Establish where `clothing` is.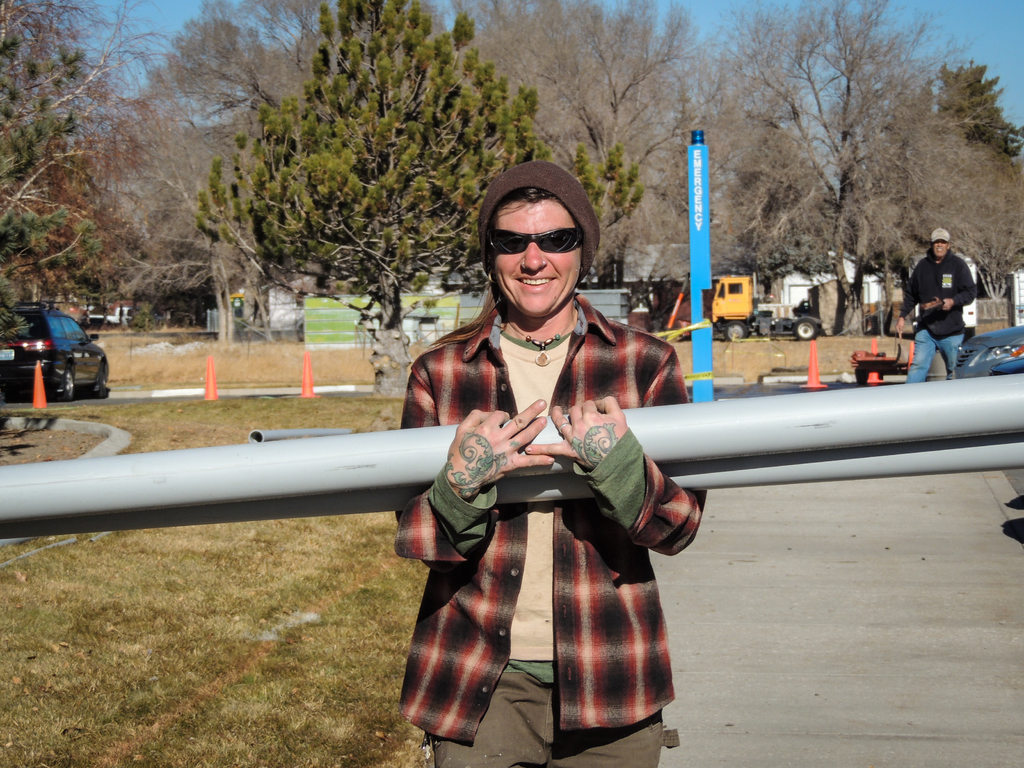
Established at Rect(398, 285, 709, 767).
